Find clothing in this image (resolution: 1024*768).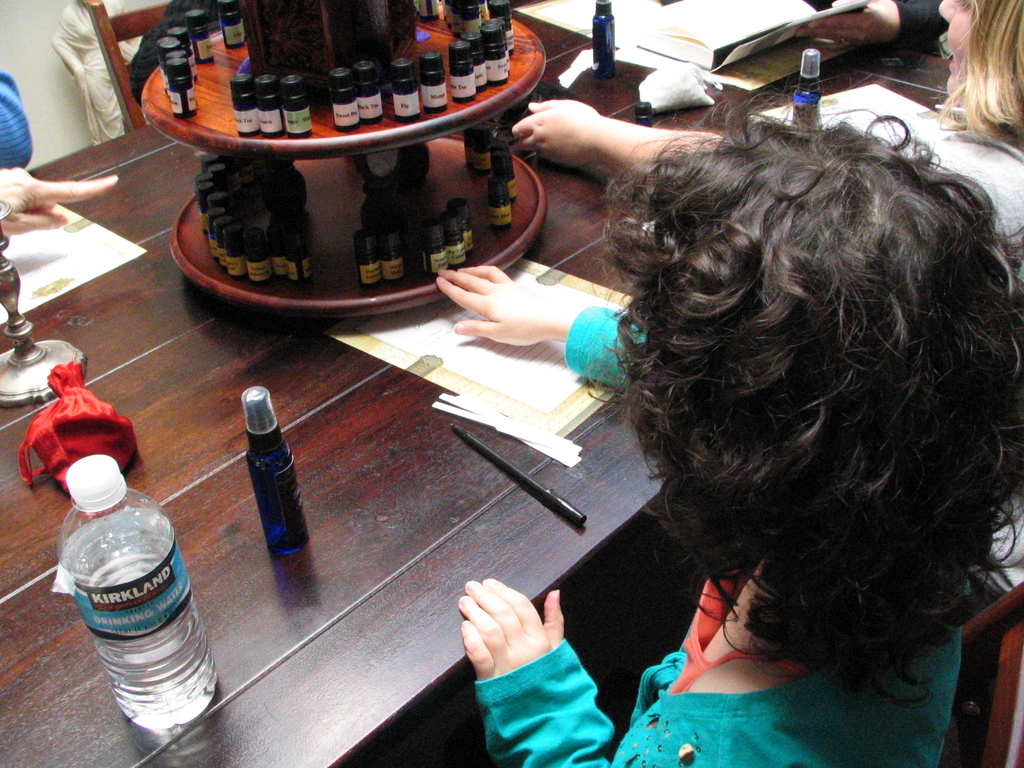
<box>890,0,957,53</box>.
